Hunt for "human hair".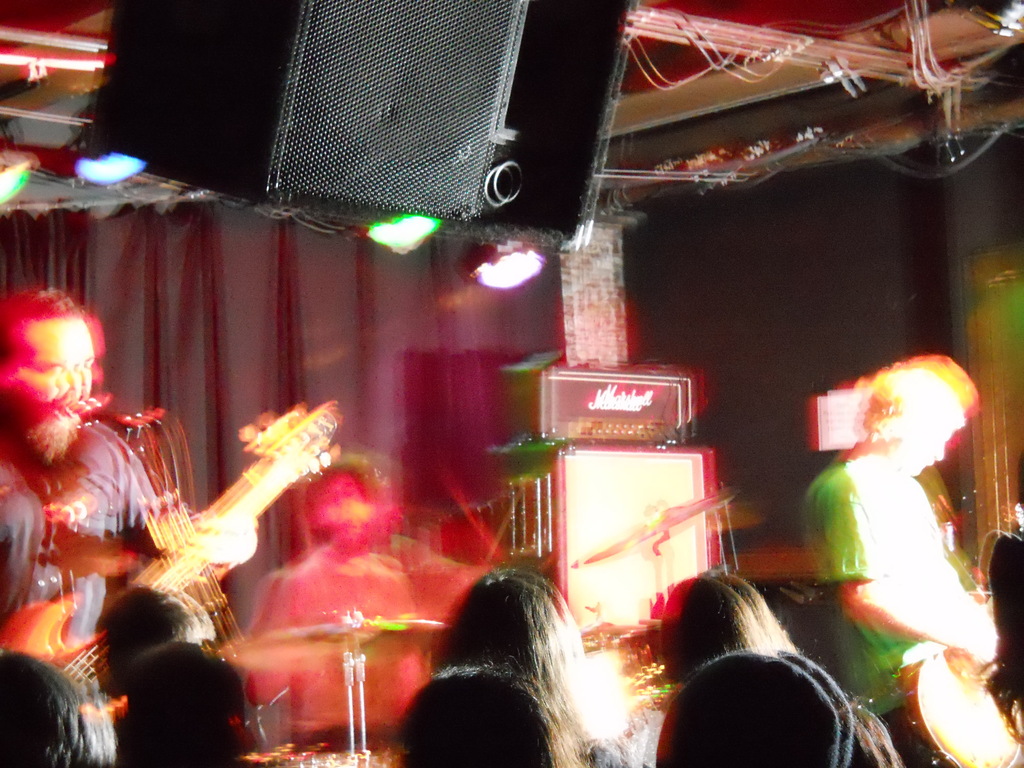
Hunted down at box(0, 648, 109, 767).
